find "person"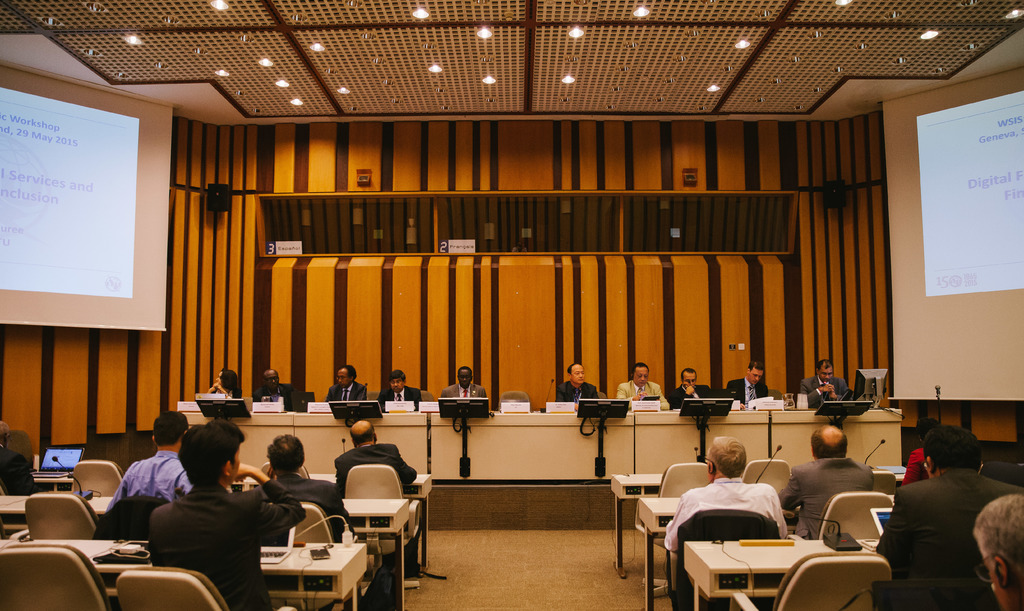
381, 370, 426, 407
